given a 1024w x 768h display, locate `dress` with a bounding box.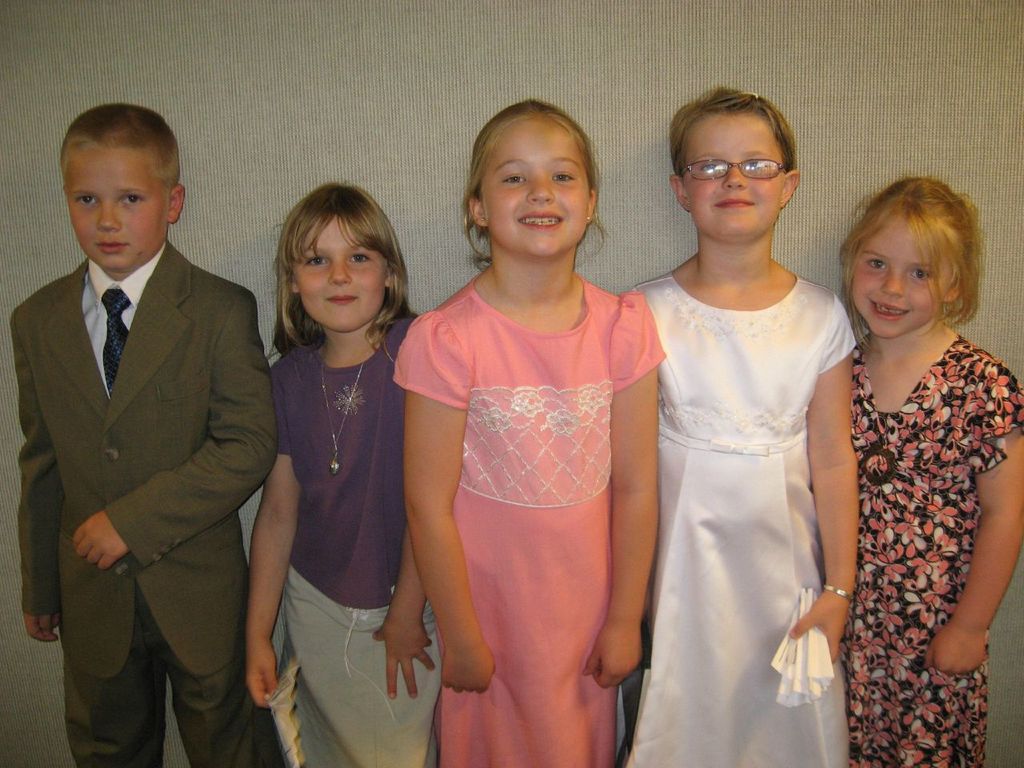
Located: [390,270,665,767].
